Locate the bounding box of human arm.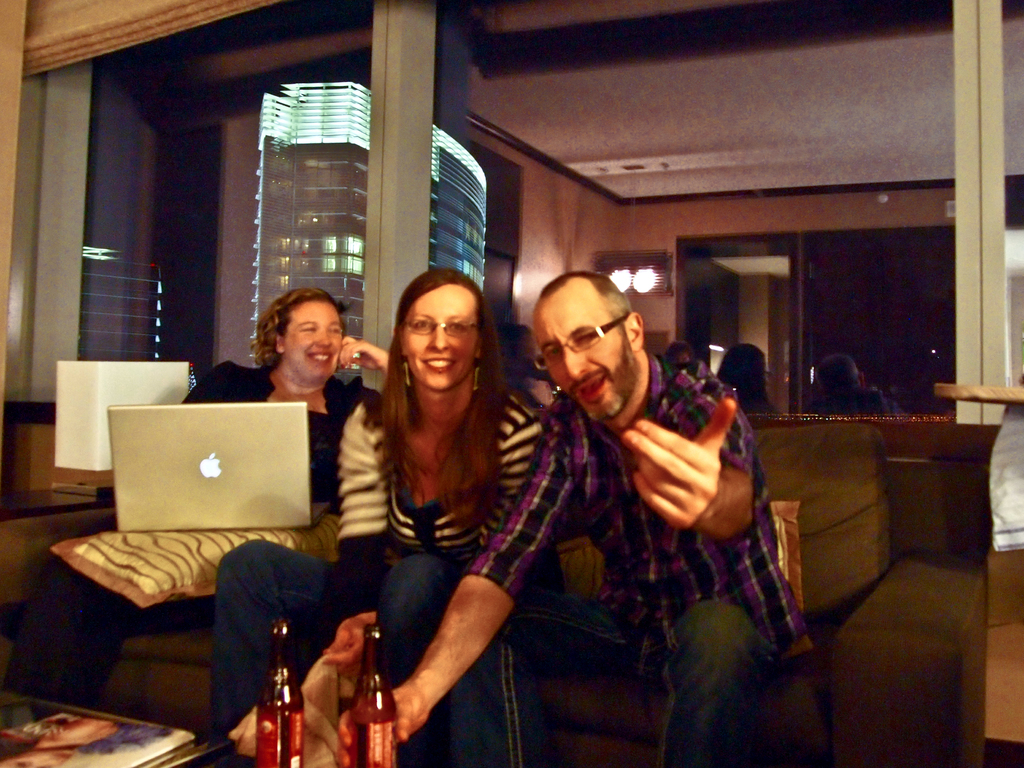
Bounding box: (x1=312, y1=399, x2=391, y2=673).
